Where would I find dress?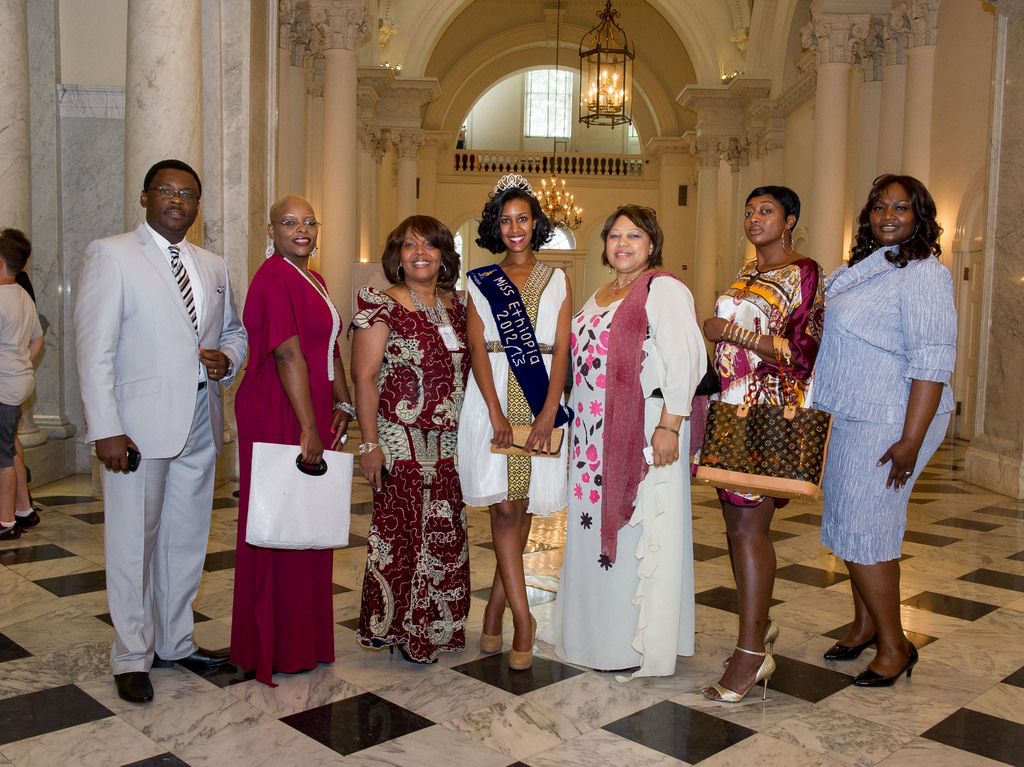
At [x1=457, y1=260, x2=568, y2=515].
